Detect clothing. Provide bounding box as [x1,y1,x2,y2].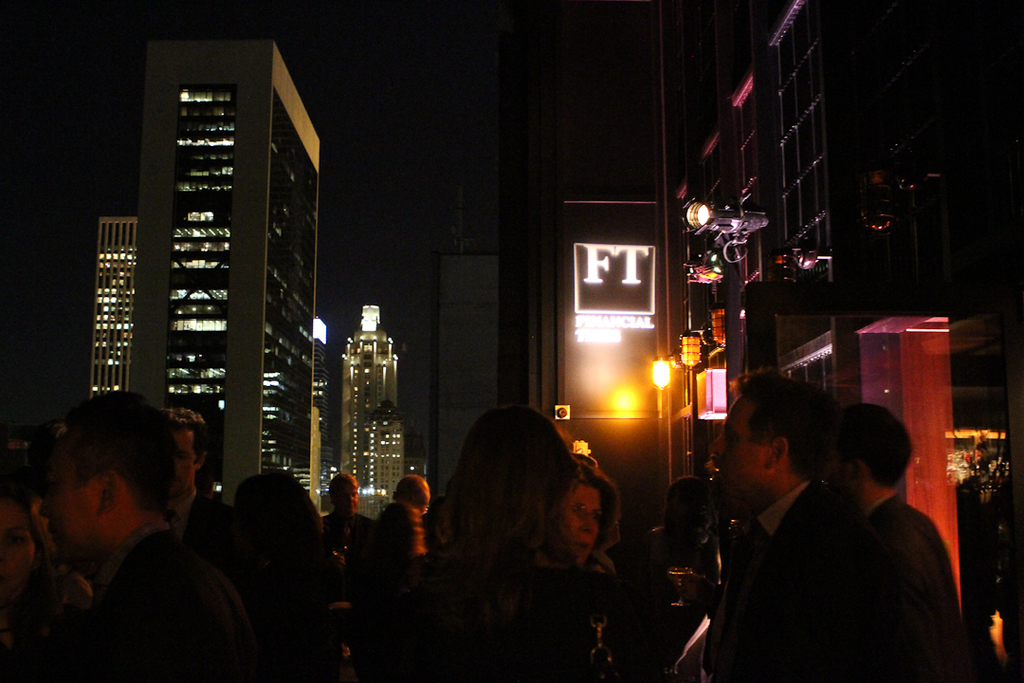
[397,543,603,682].
